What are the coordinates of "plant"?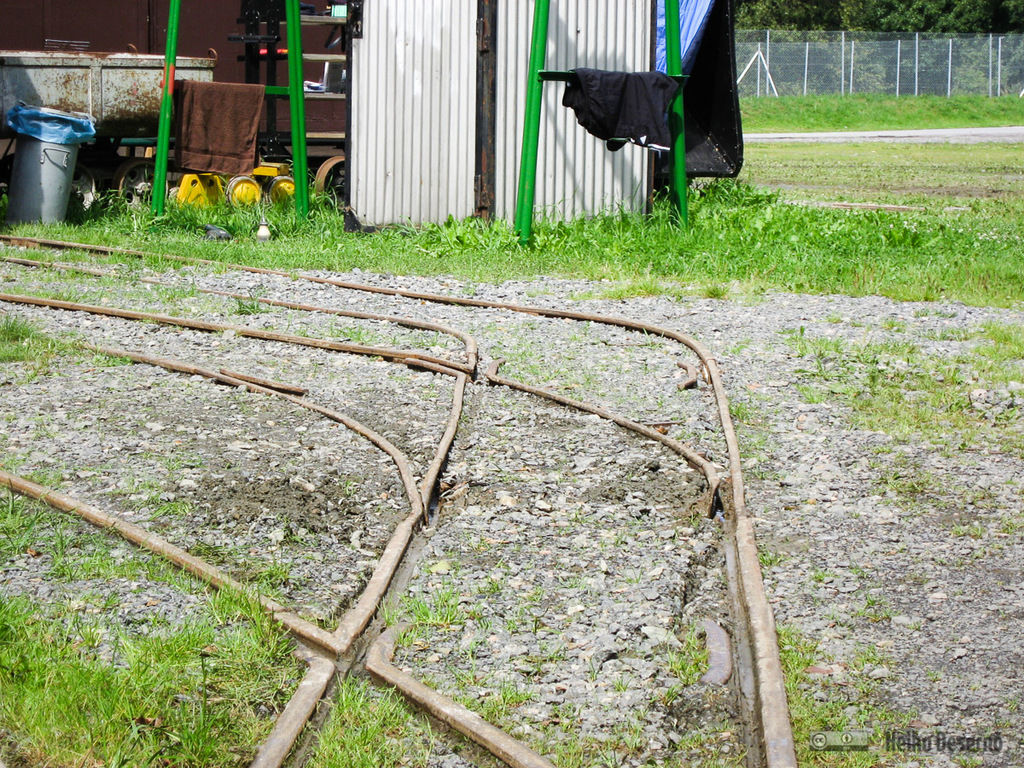
detection(621, 466, 631, 482).
